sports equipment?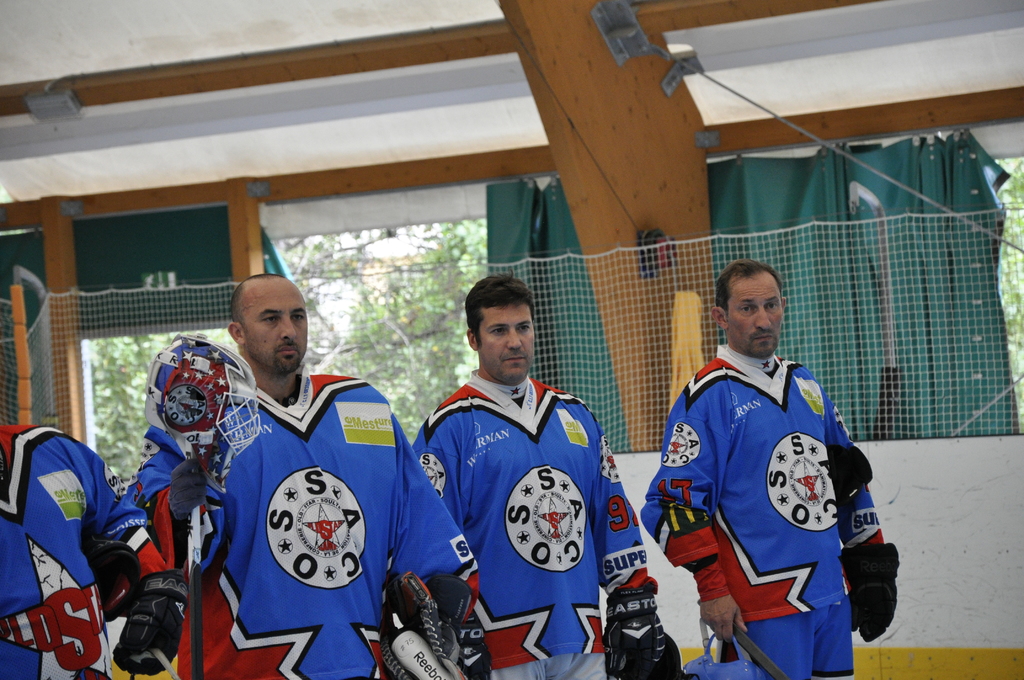
150/645/174/677
